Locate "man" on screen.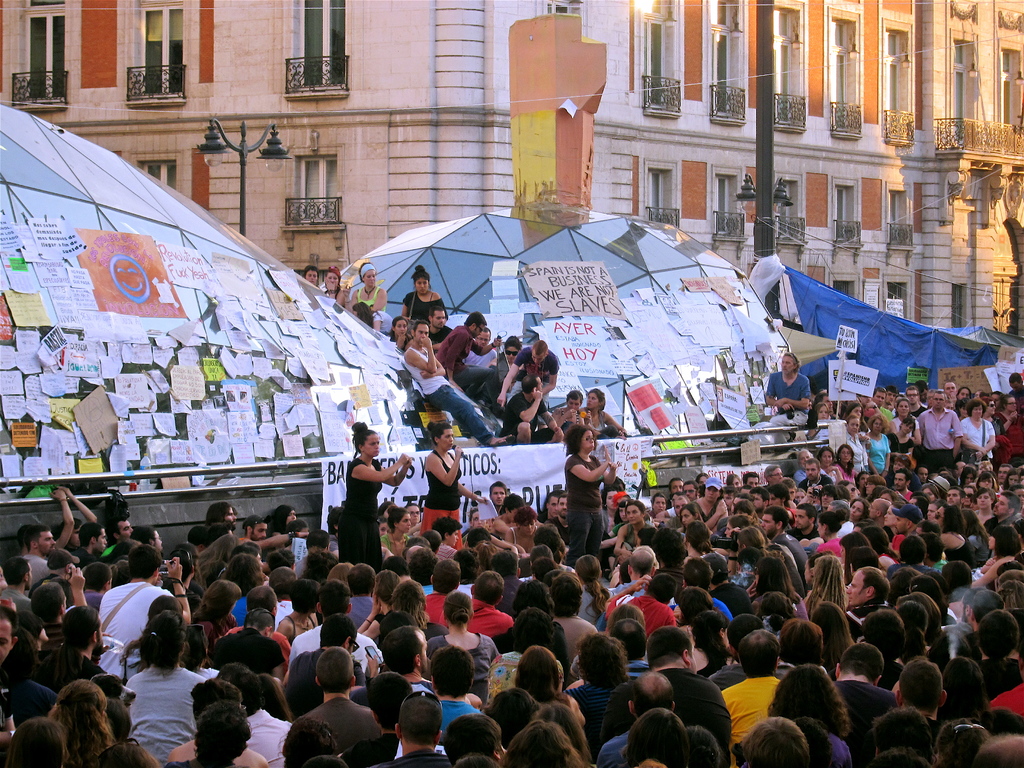
On screen at 132:527:164:554.
